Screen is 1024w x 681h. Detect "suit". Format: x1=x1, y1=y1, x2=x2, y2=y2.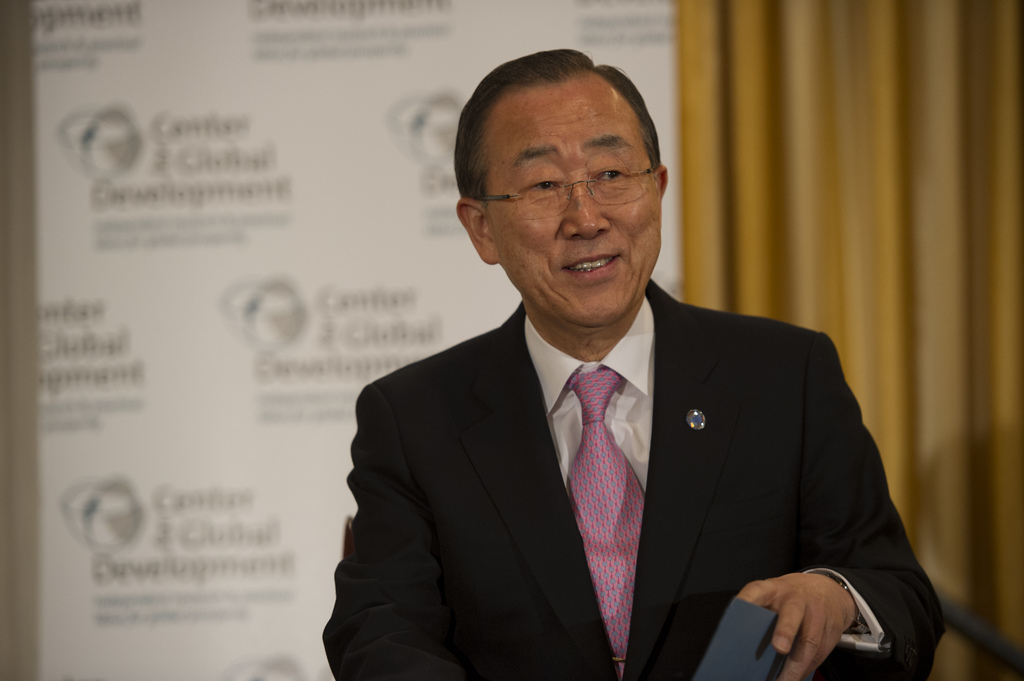
x1=339, y1=236, x2=947, y2=678.
